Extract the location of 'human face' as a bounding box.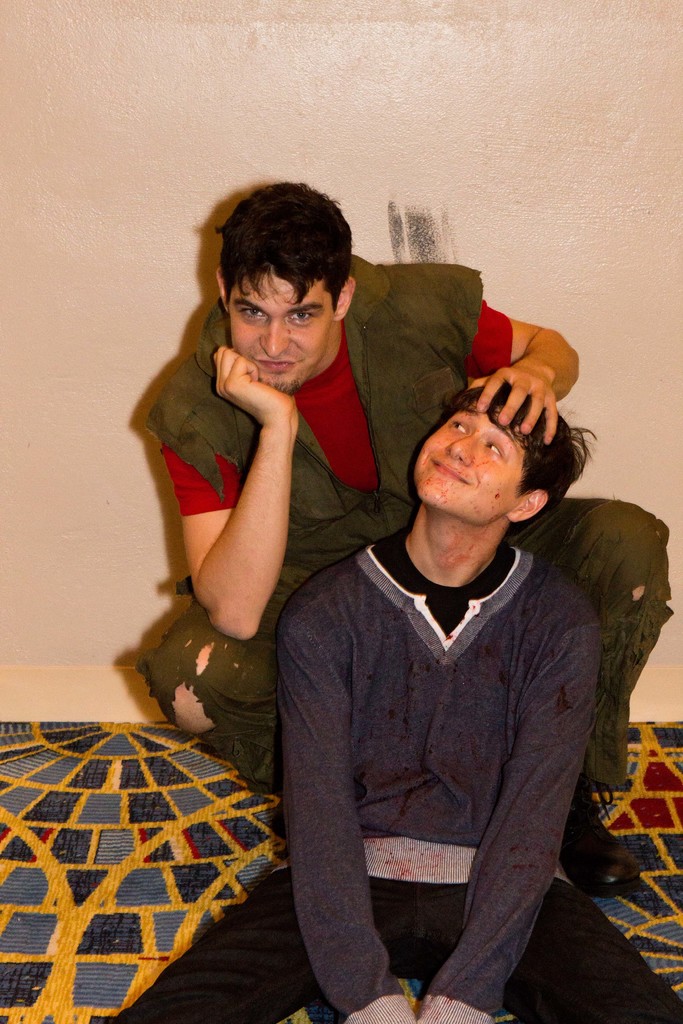
414, 405, 524, 509.
